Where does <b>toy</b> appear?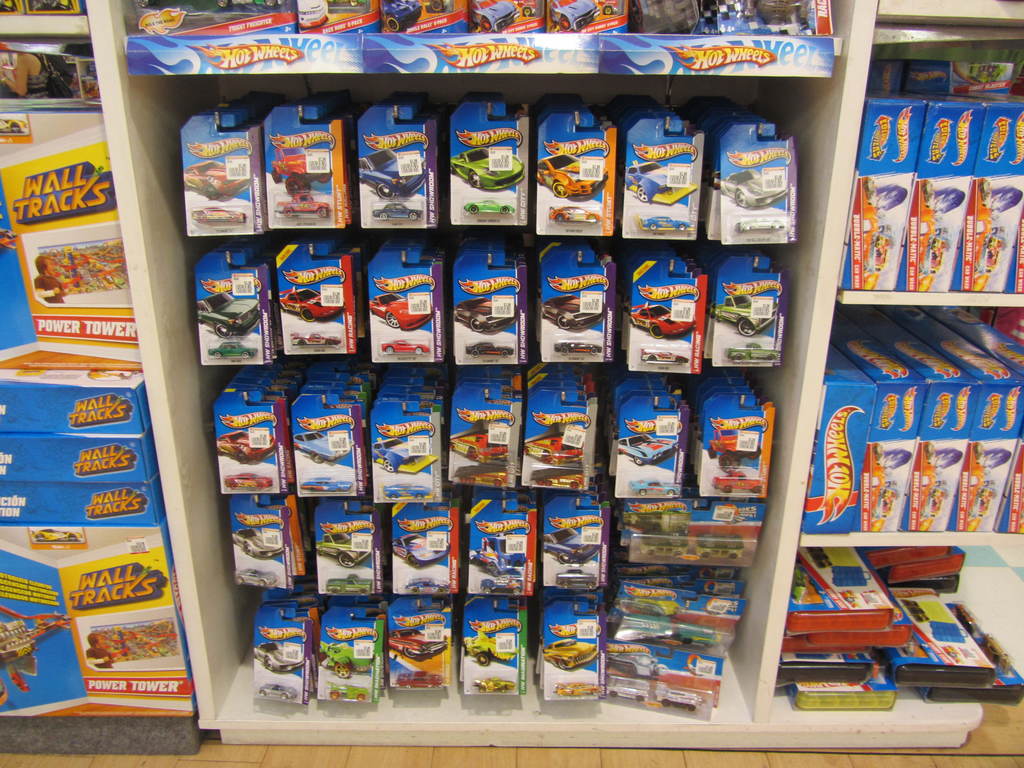
Appears at box(737, 219, 786, 233).
